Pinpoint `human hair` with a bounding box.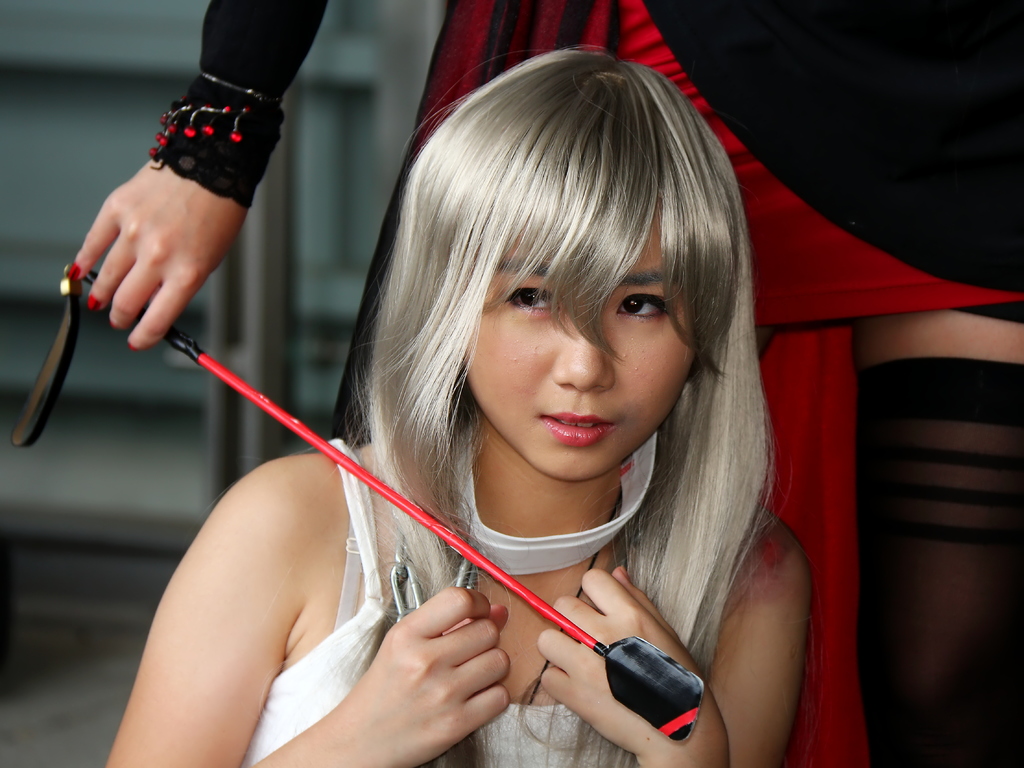
box(325, 41, 769, 665).
